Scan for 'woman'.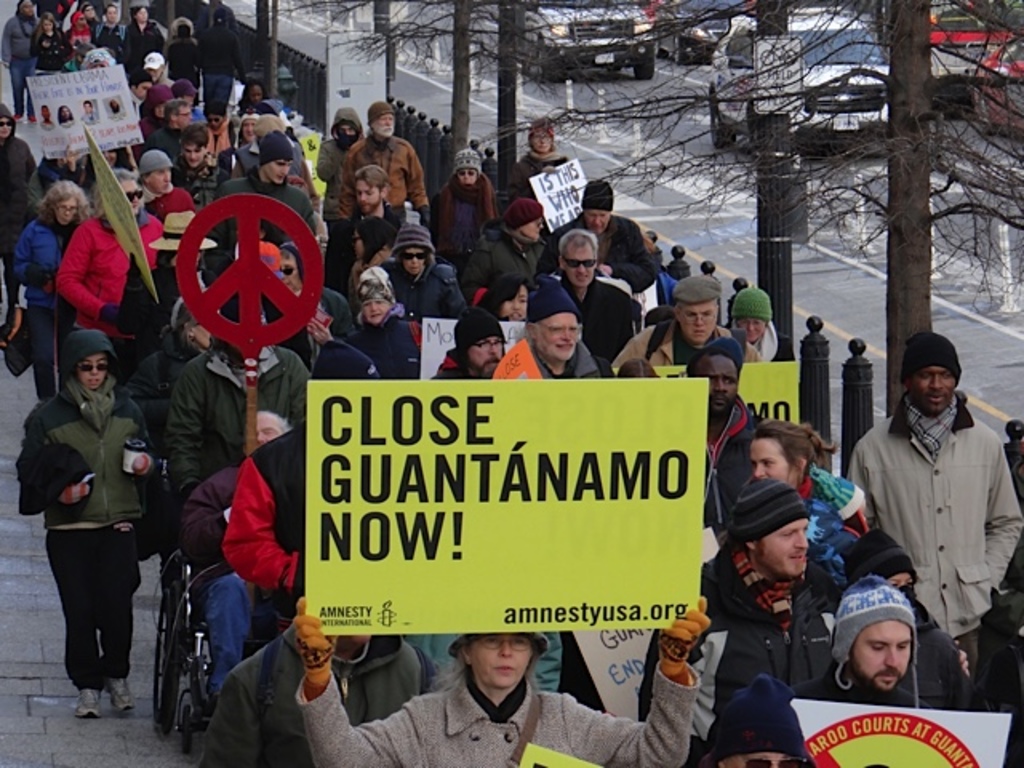
Scan result: x1=26 y1=11 x2=78 y2=86.
